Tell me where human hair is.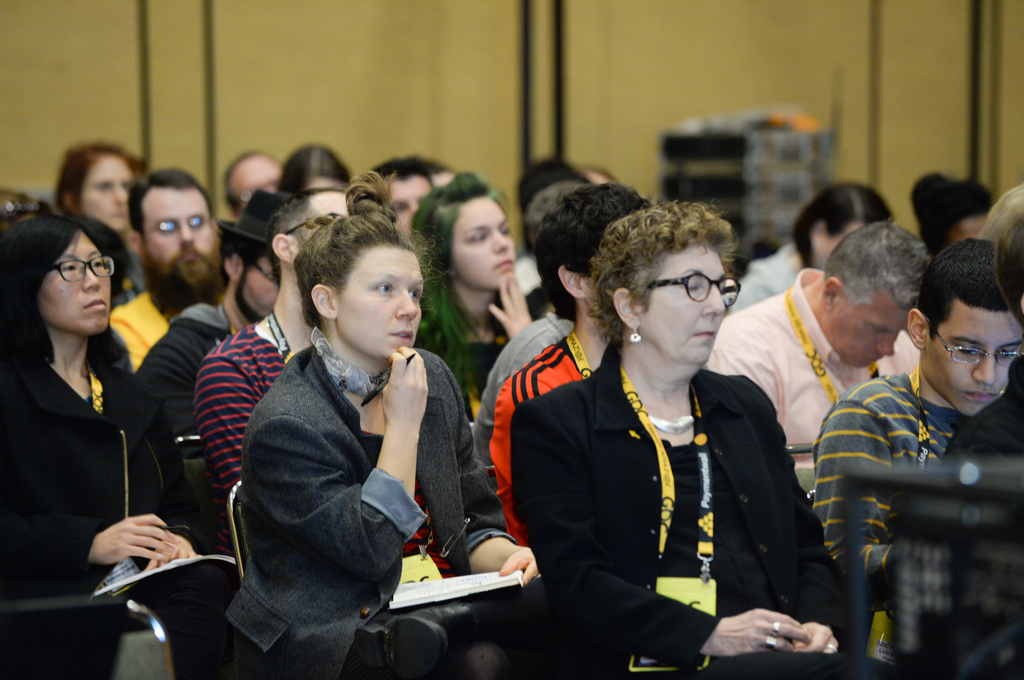
human hair is at 982 180 1023 324.
